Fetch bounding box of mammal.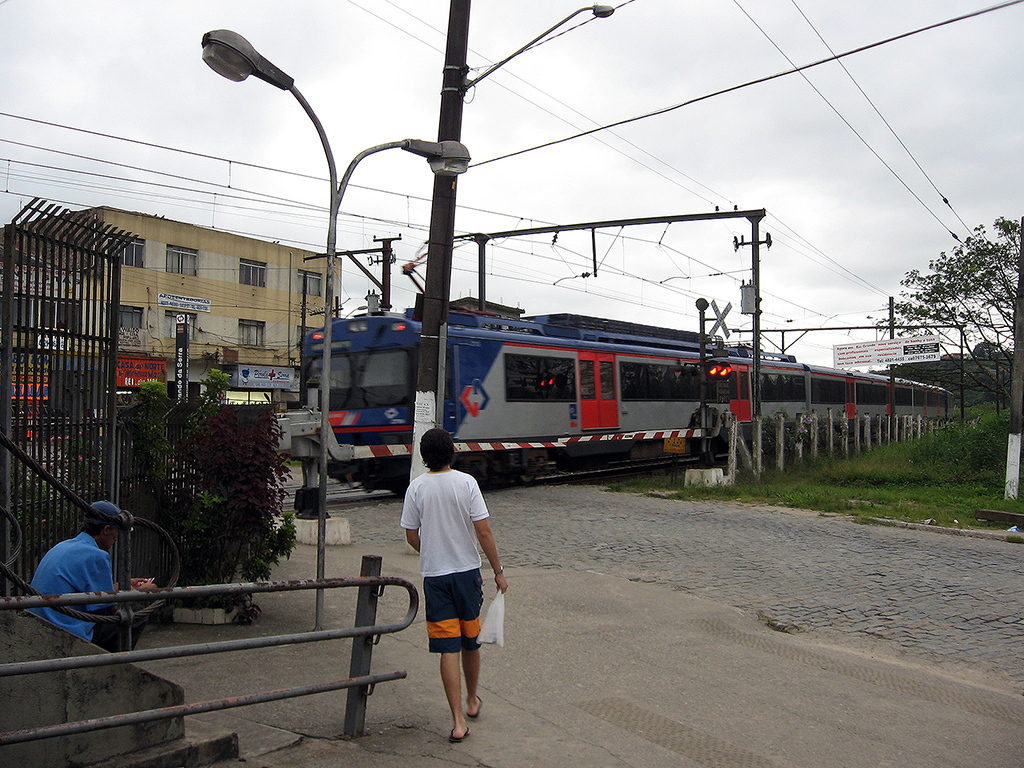
Bbox: bbox=[23, 510, 124, 649].
